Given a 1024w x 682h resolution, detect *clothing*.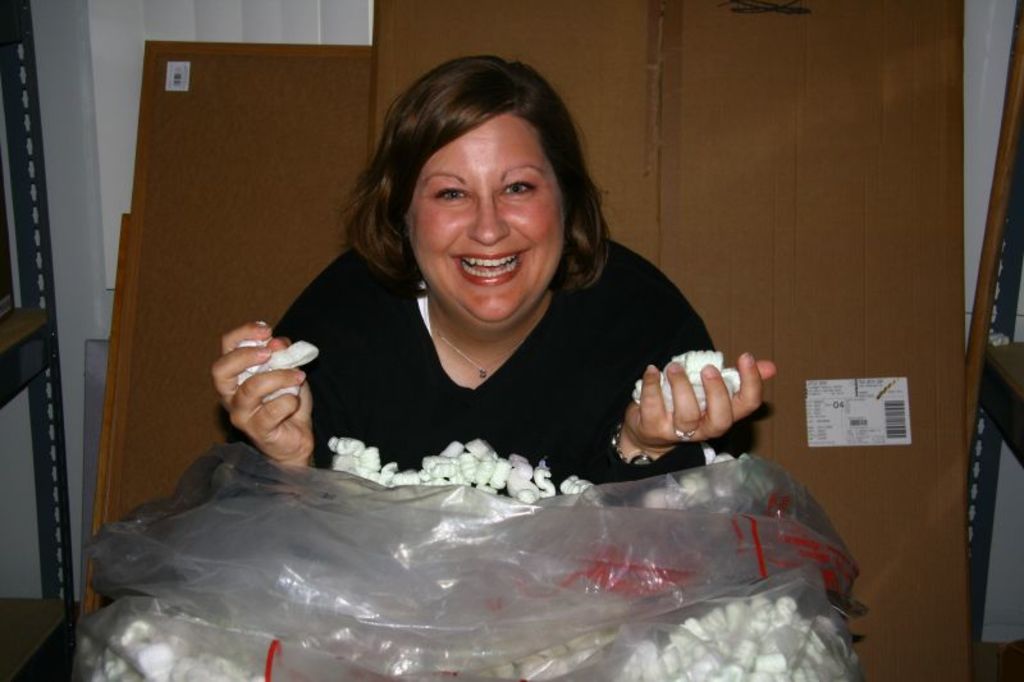
bbox=(242, 221, 755, 502).
